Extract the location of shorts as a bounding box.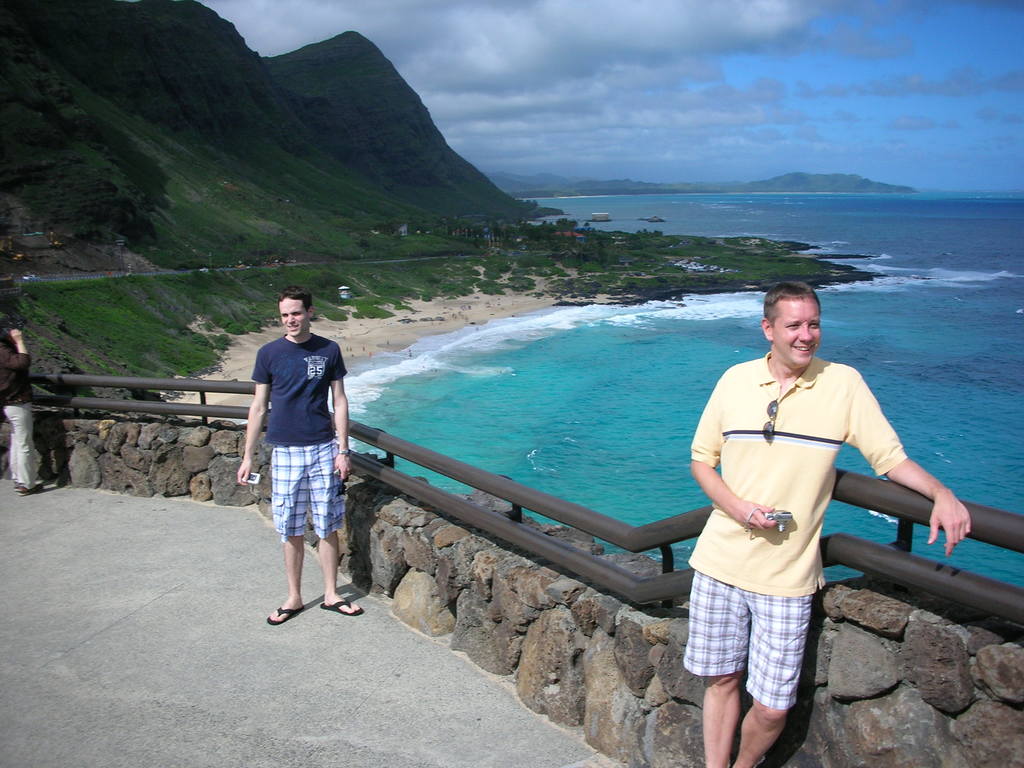
680,578,832,721.
